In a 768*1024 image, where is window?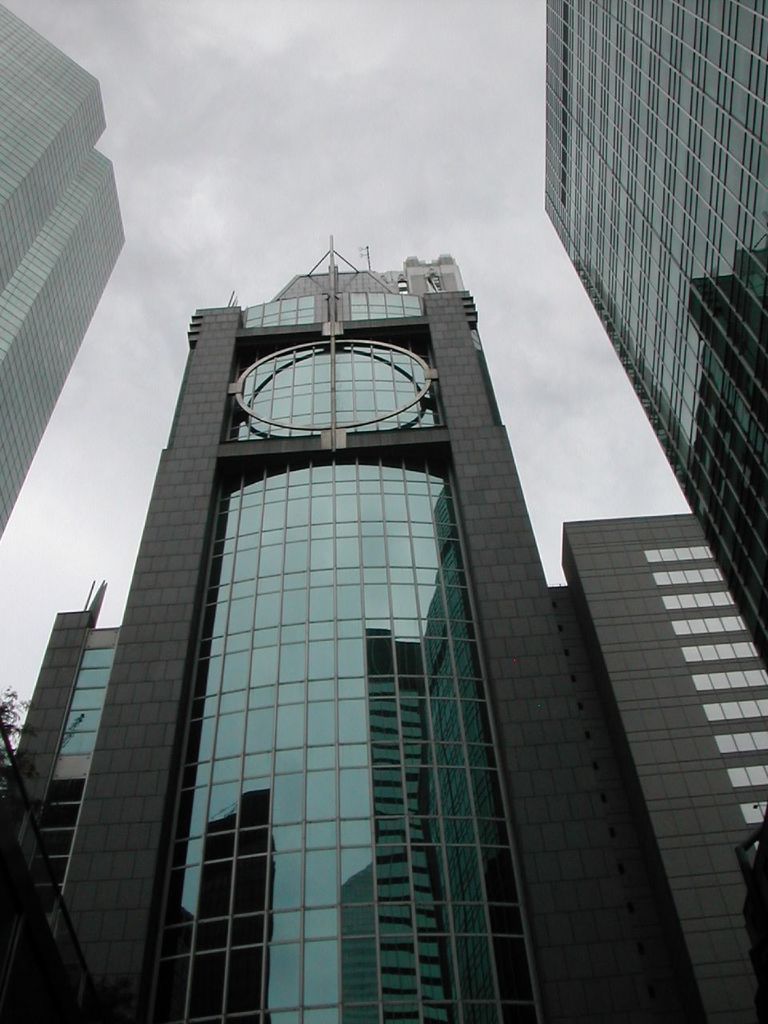
left=739, top=801, right=767, bottom=827.
